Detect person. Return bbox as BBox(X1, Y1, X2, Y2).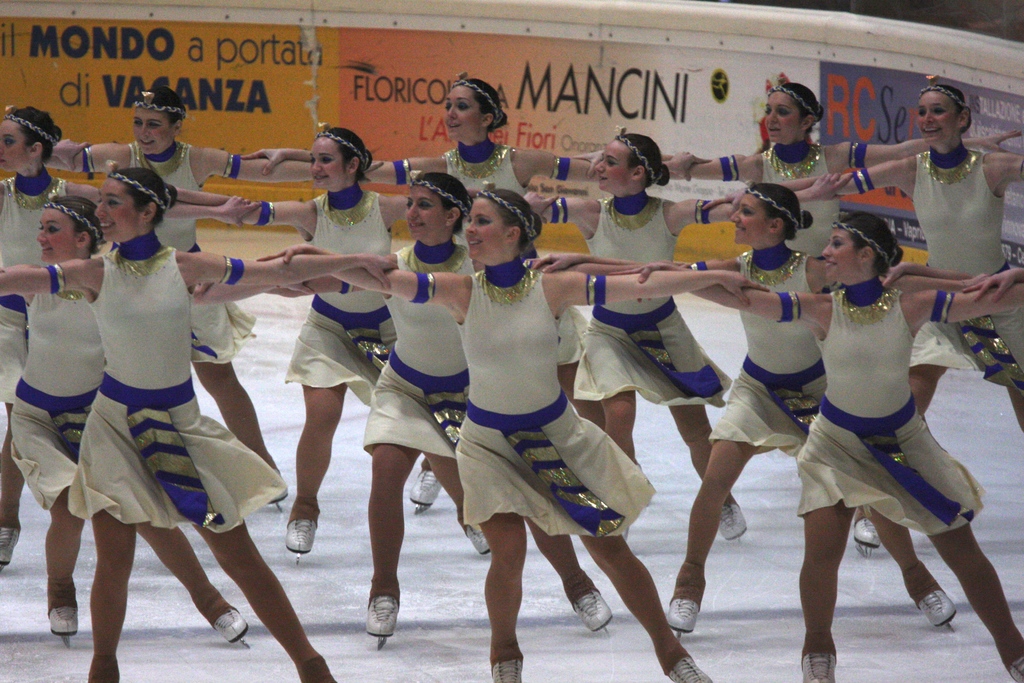
BBox(621, 210, 1023, 682).
